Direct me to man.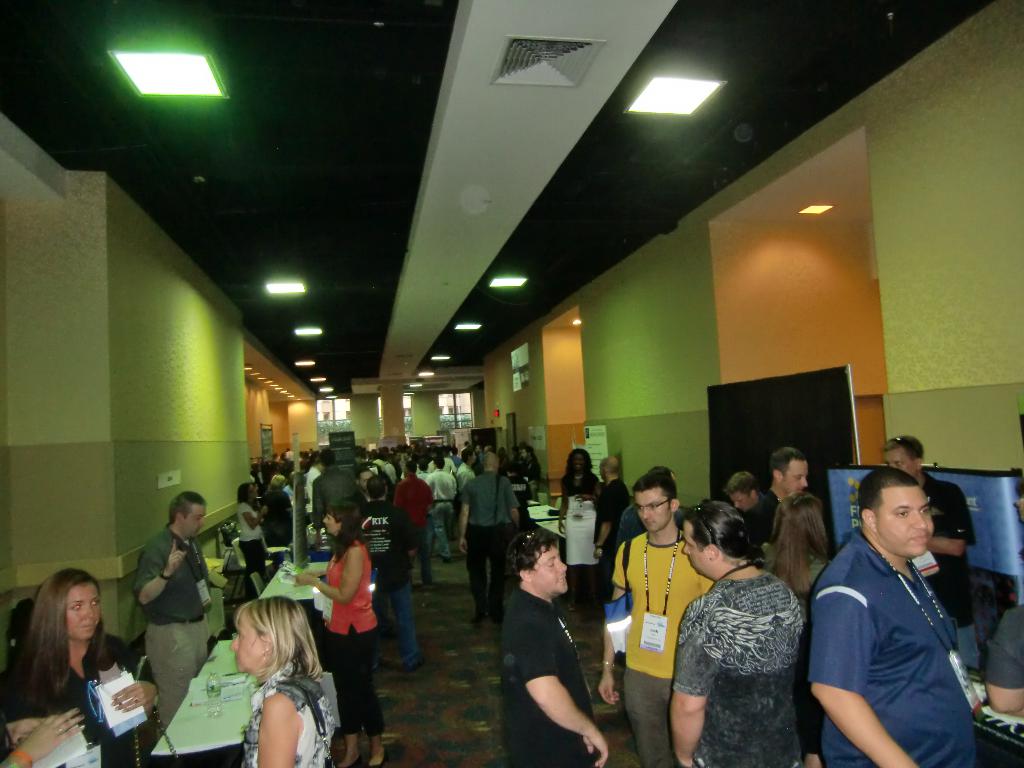
Direction: left=668, top=500, right=809, bottom=767.
